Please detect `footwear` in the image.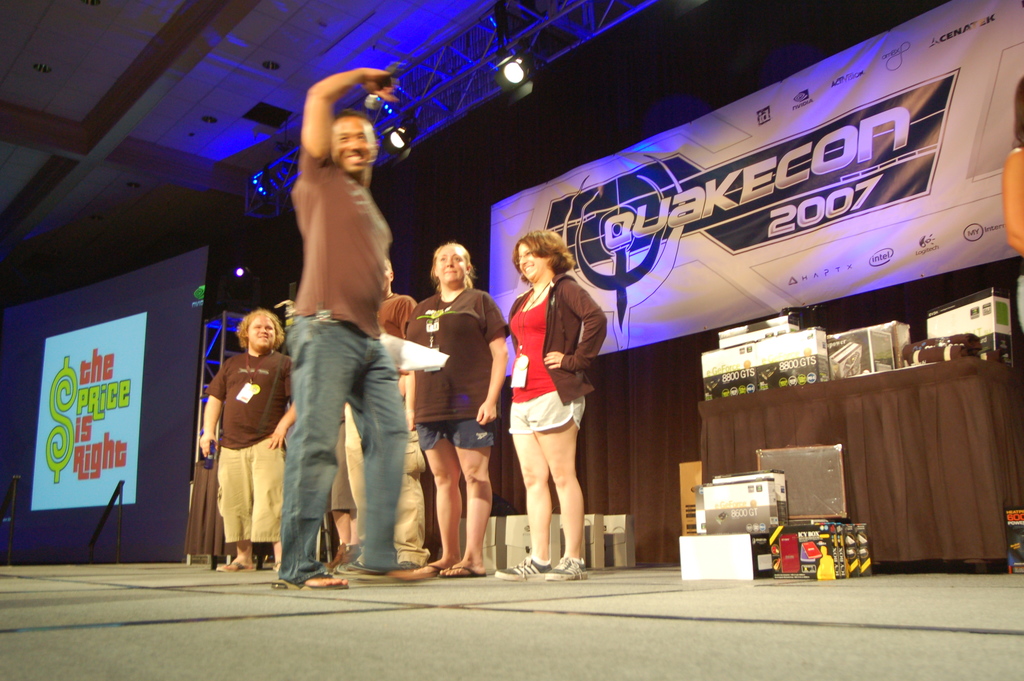
rect(355, 566, 408, 582).
